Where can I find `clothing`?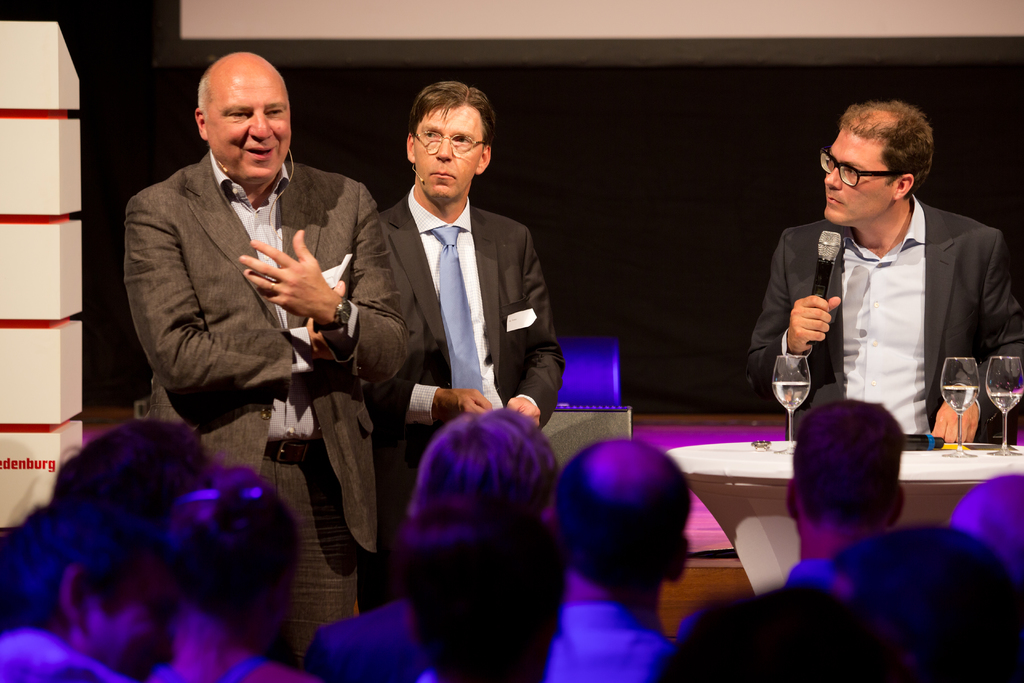
You can find it at <box>123,148,406,668</box>.
